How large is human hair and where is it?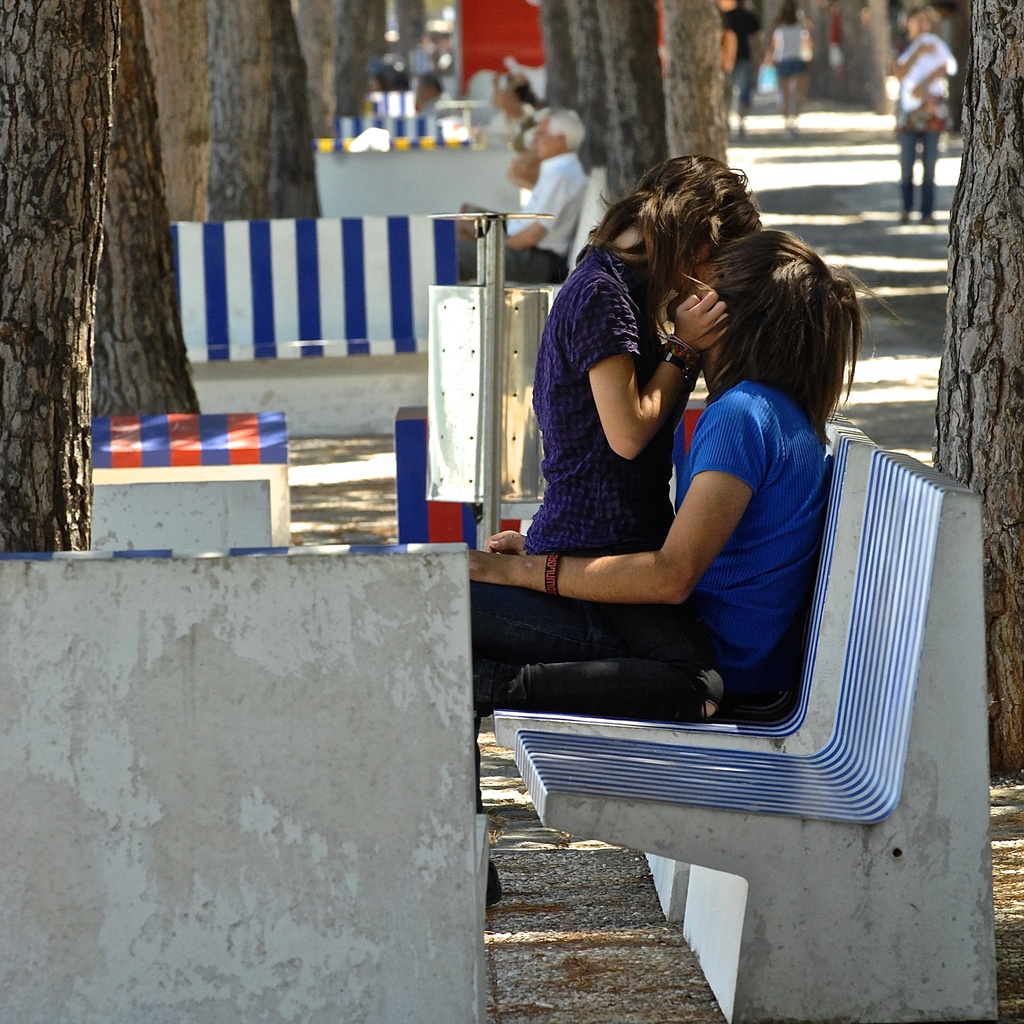
Bounding box: <region>706, 220, 891, 430</region>.
